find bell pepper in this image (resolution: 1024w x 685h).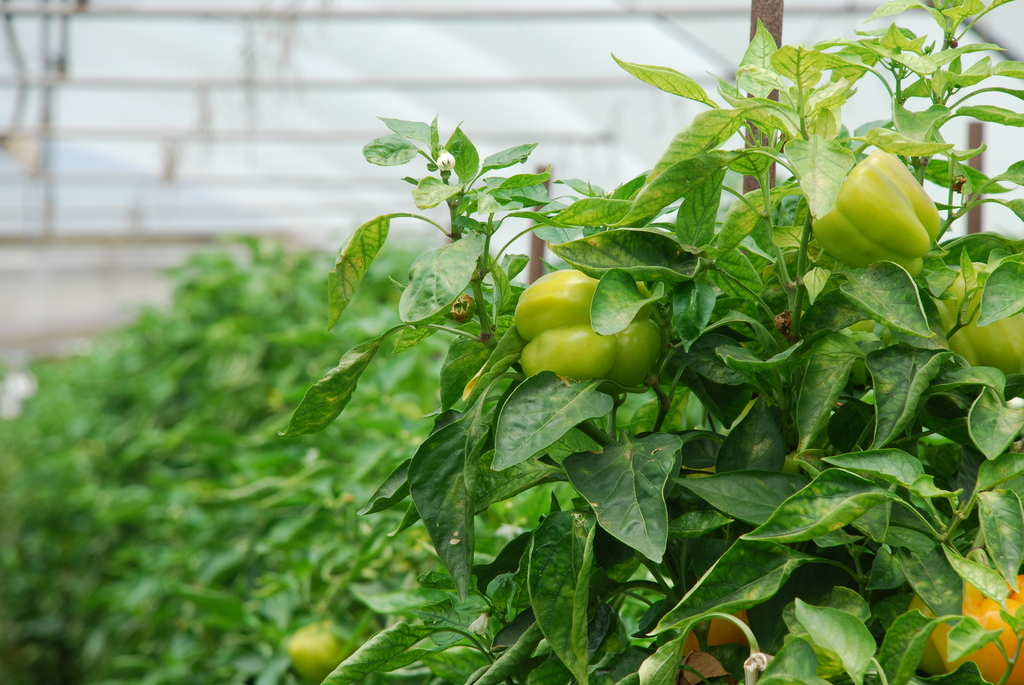
514,267,662,392.
